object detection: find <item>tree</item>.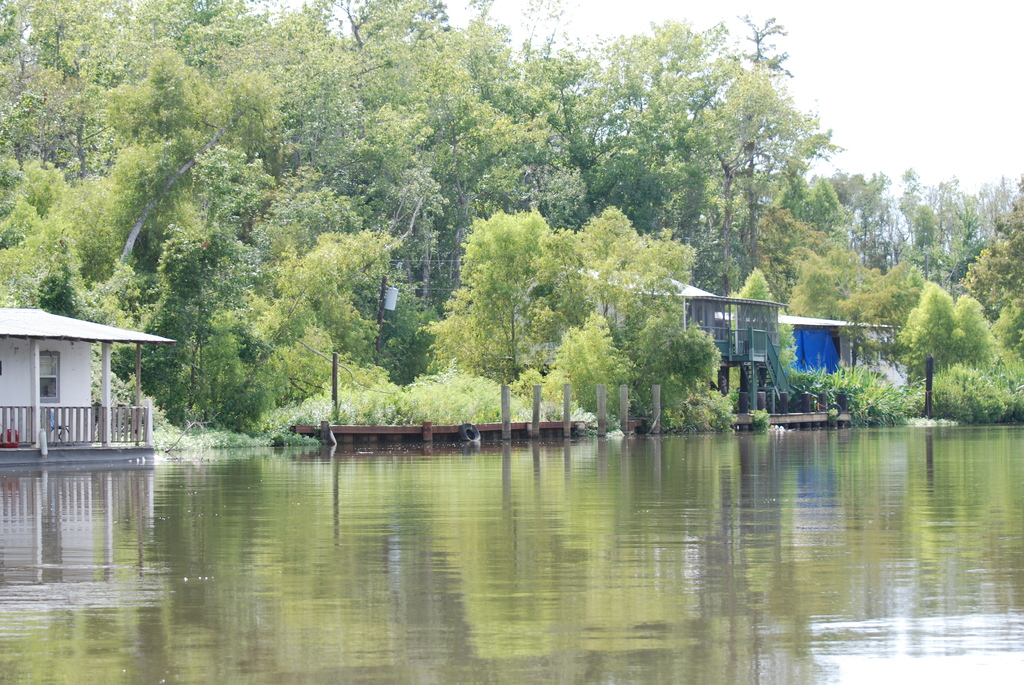
Rect(550, 310, 636, 409).
